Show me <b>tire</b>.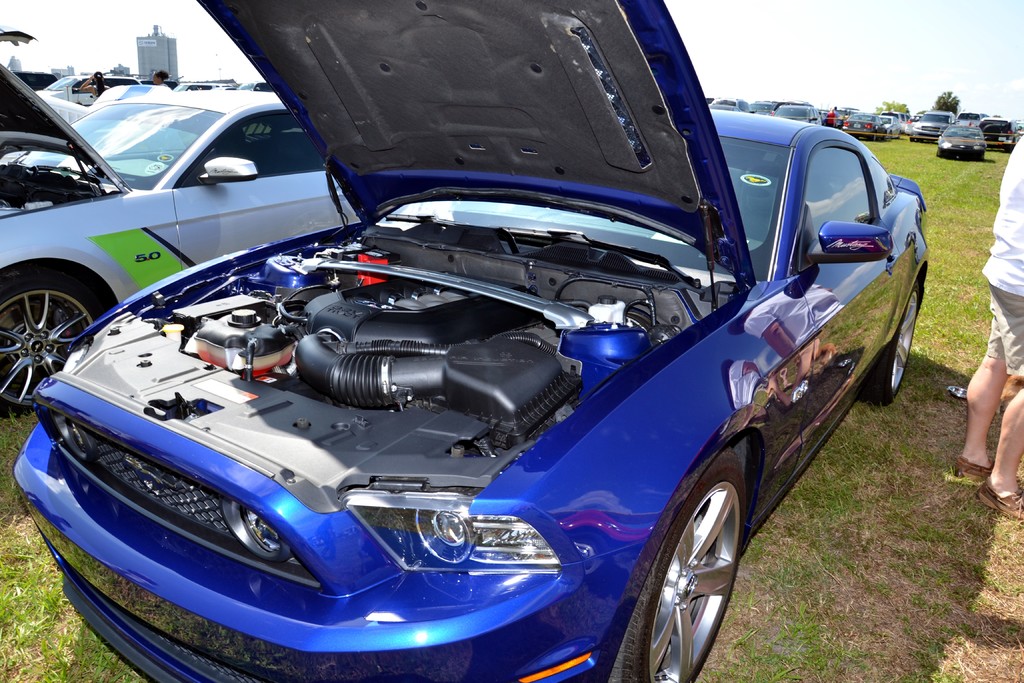
<b>tire</b> is here: [858, 281, 915, 407].
